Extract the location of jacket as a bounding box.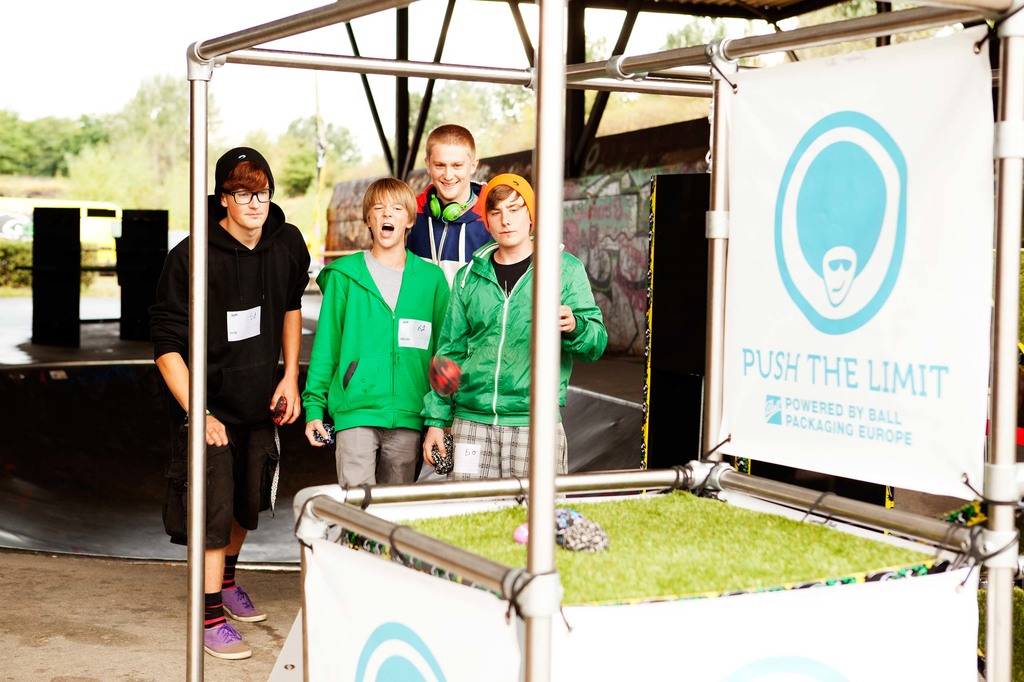
{"x1": 422, "y1": 242, "x2": 613, "y2": 430}.
